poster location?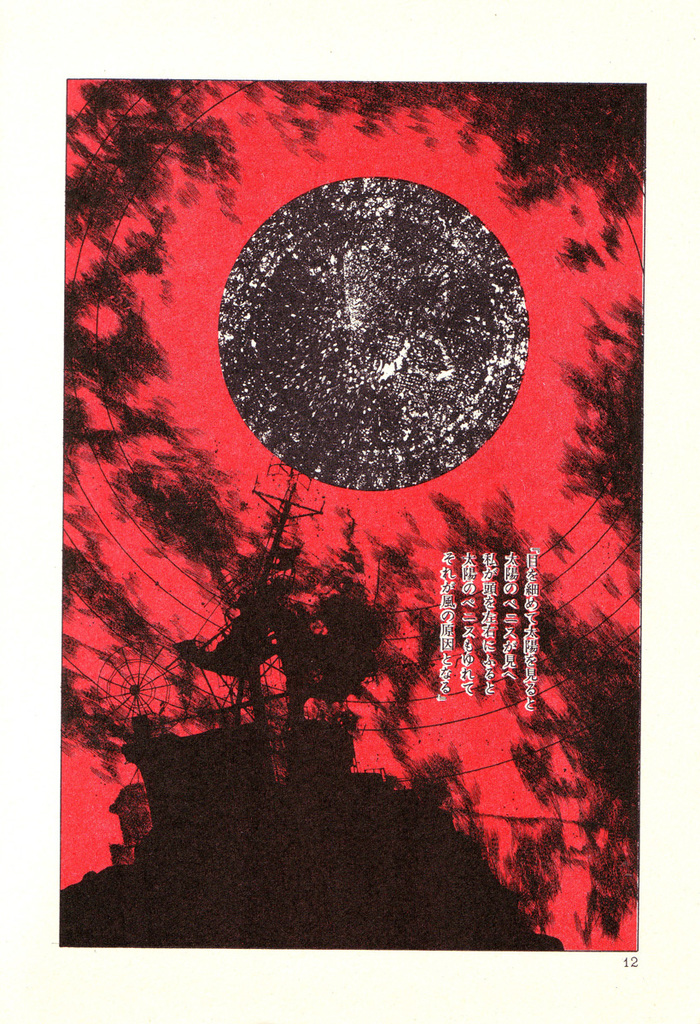
<bbox>62, 74, 636, 953</bbox>
